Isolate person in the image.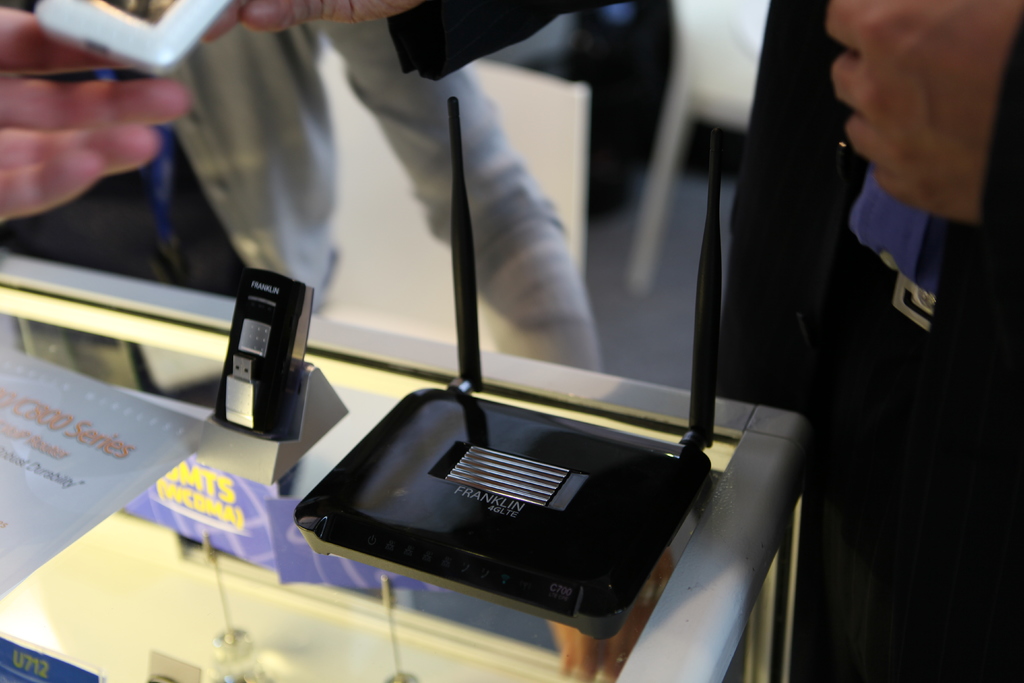
Isolated region: (left=0, top=0, right=674, bottom=682).
